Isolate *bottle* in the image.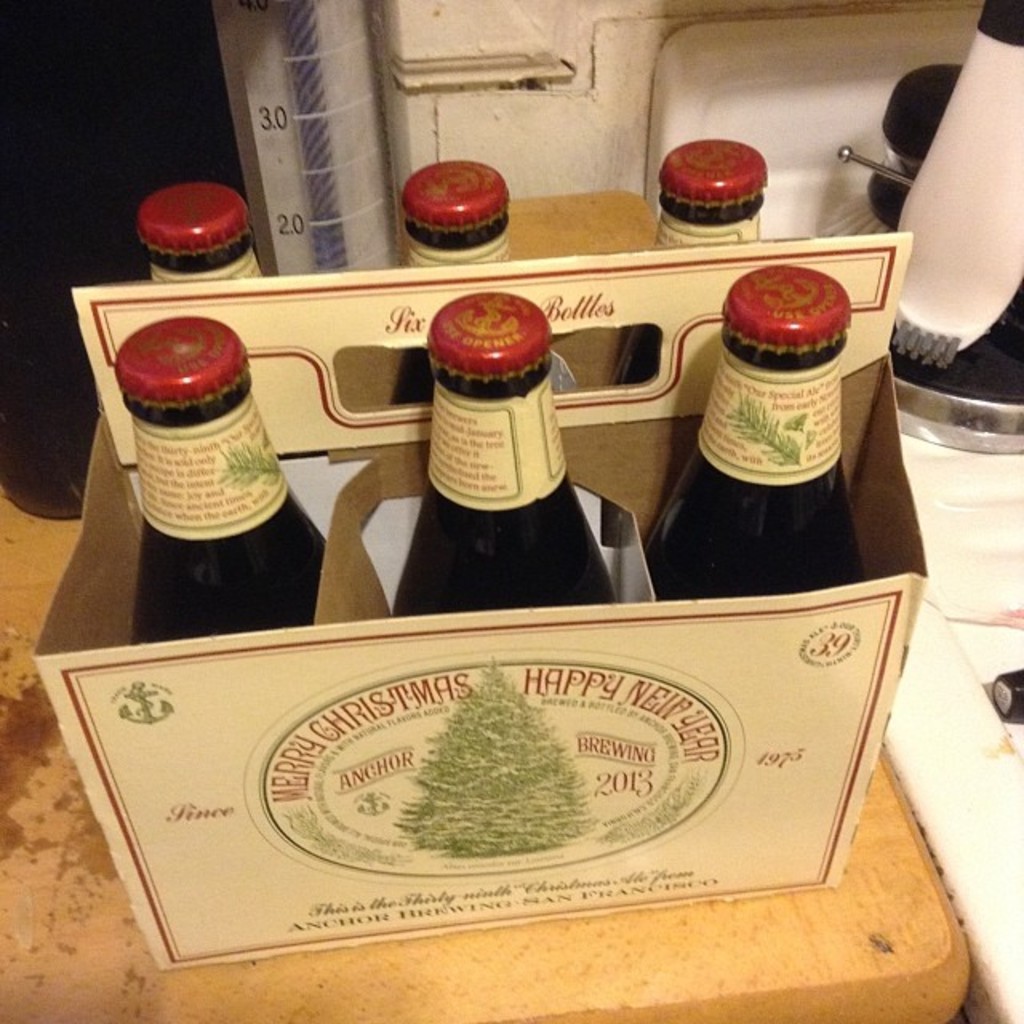
Isolated region: [left=382, top=290, right=614, bottom=618].
